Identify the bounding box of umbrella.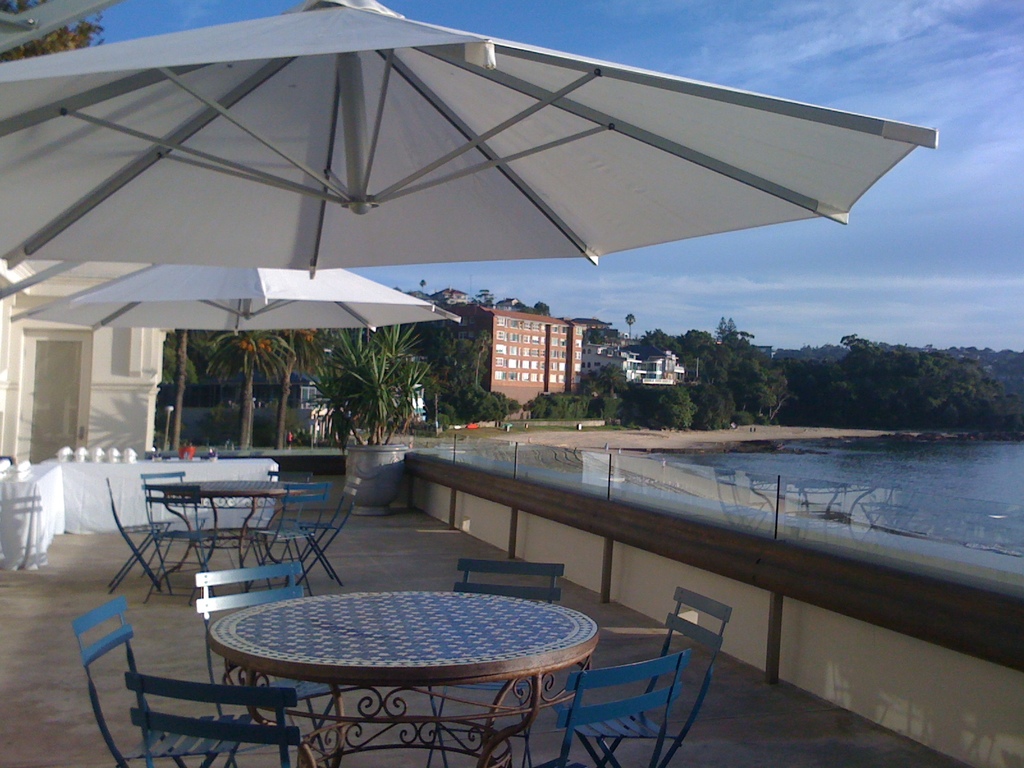
x1=10, y1=265, x2=463, y2=339.
